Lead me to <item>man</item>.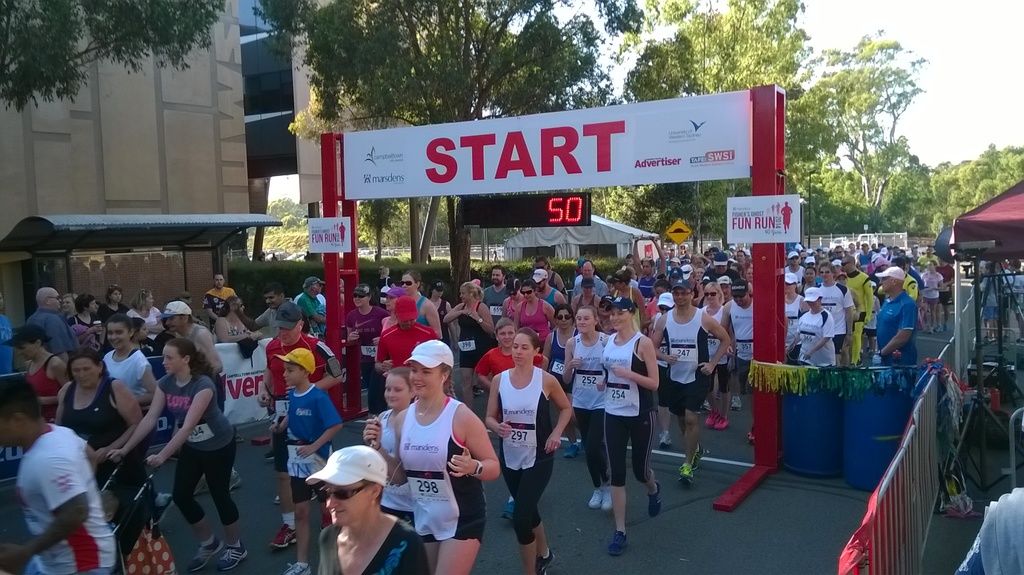
Lead to (x1=28, y1=282, x2=72, y2=352).
